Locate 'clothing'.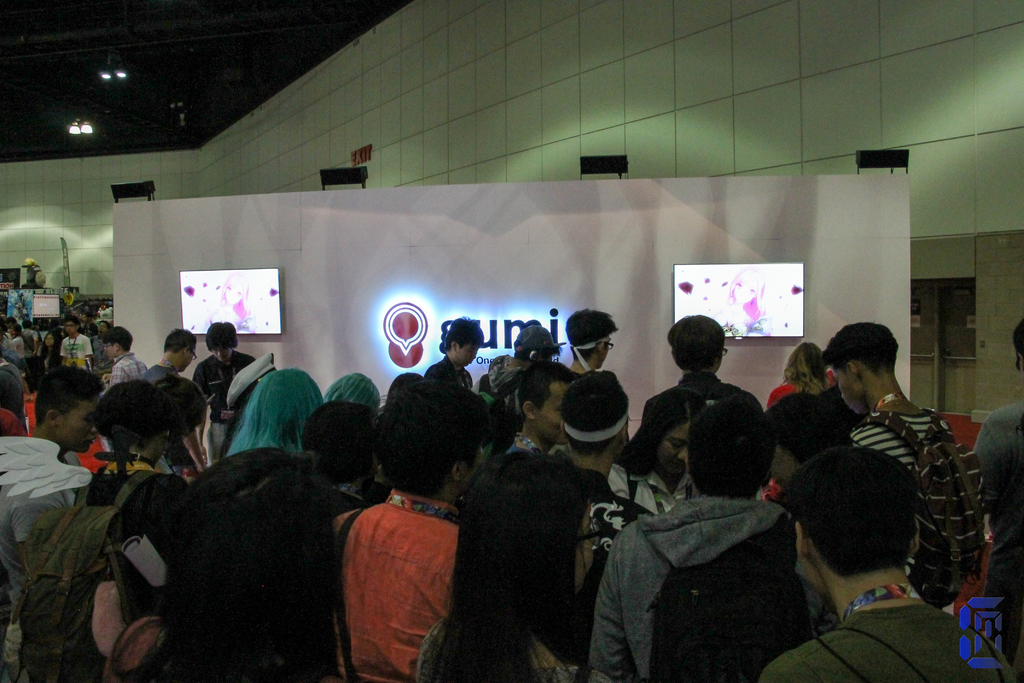
Bounding box: Rect(970, 398, 1023, 661).
